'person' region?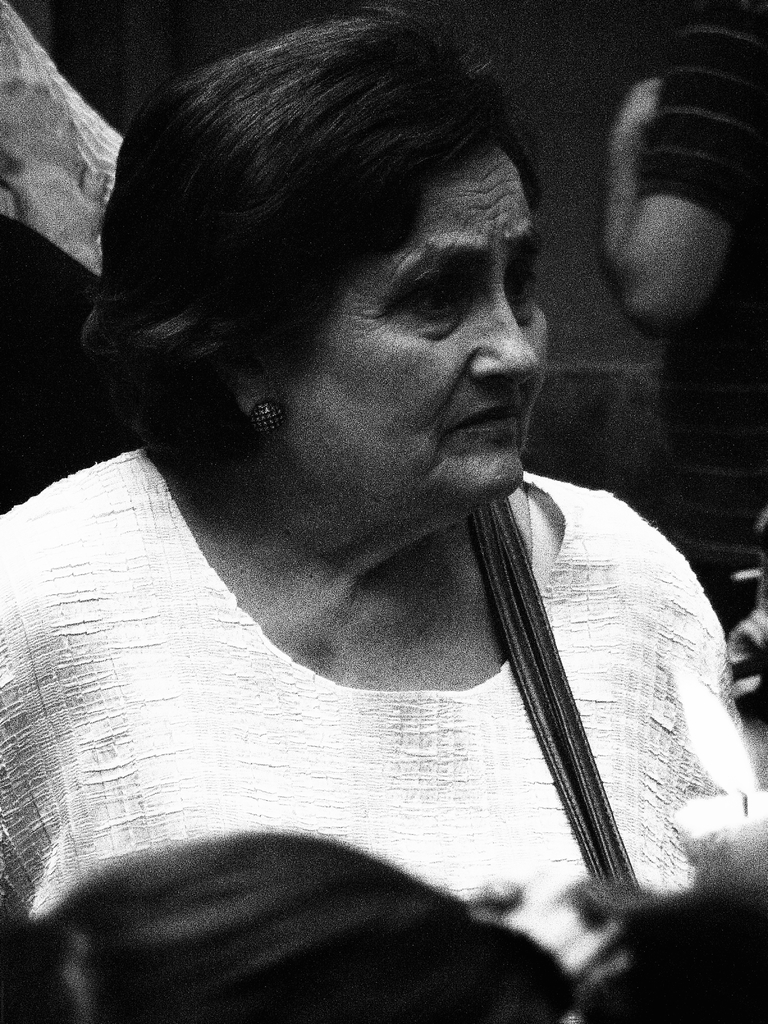
x1=24, y1=31, x2=746, y2=981
